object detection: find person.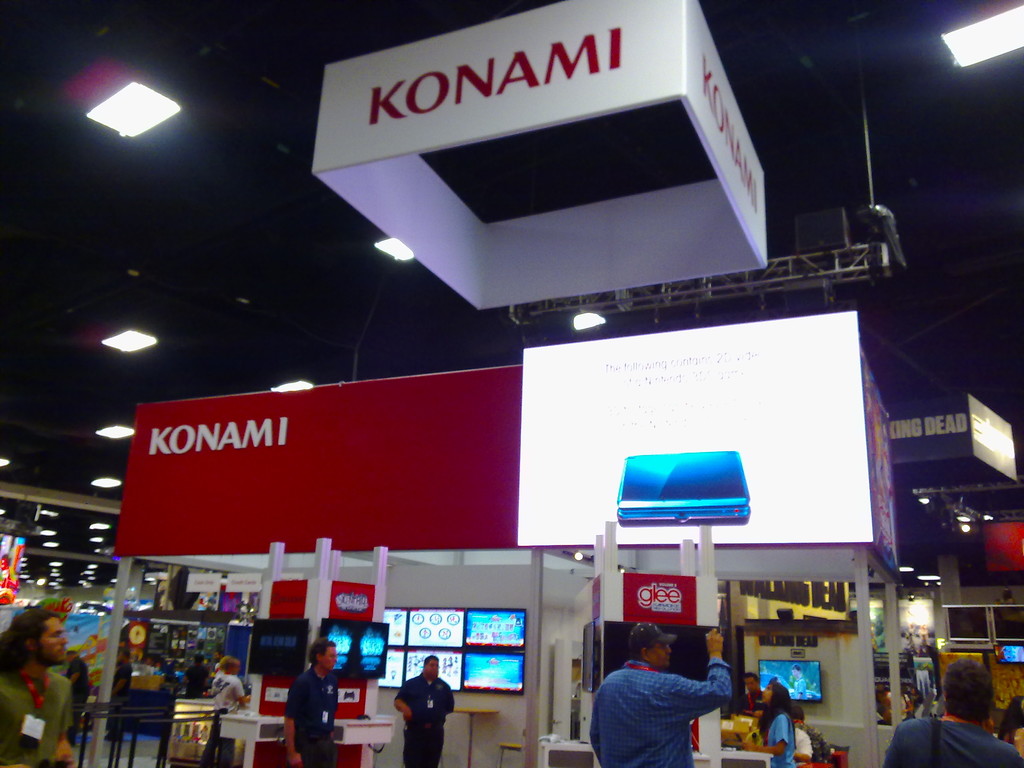
l=0, t=606, r=79, b=767.
